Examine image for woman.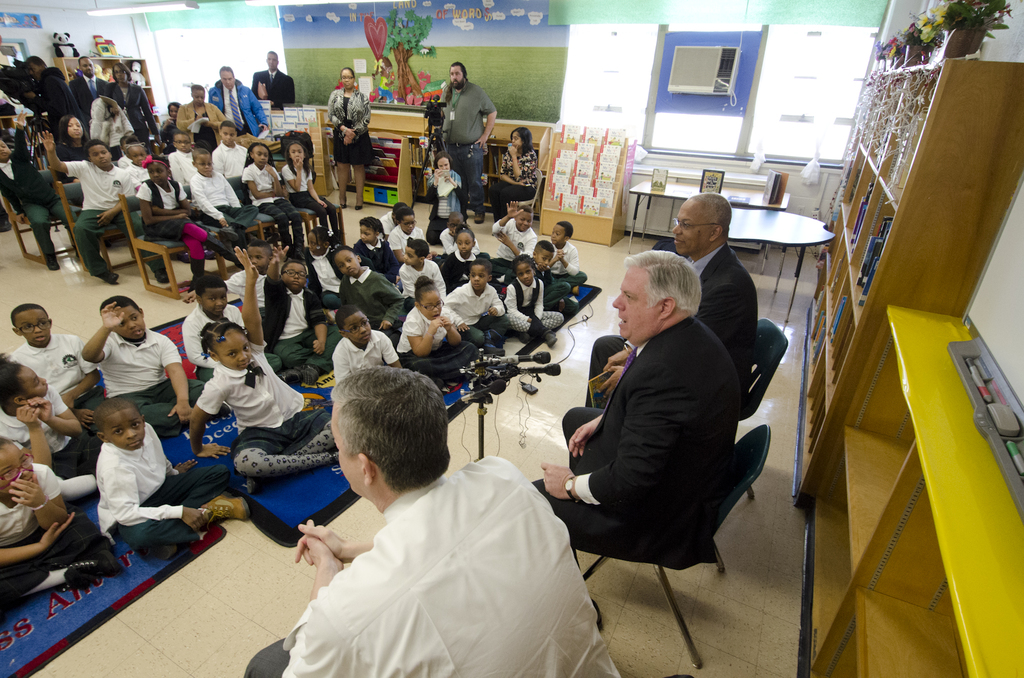
Examination result: select_region(553, 236, 764, 624).
